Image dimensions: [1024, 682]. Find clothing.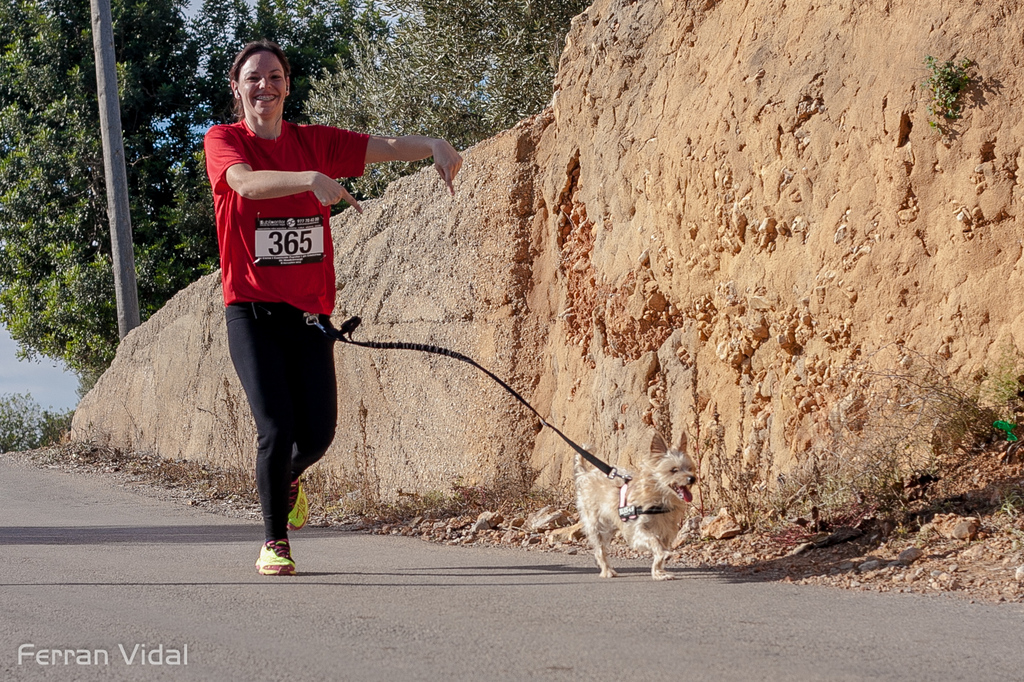
[x1=191, y1=106, x2=361, y2=545].
